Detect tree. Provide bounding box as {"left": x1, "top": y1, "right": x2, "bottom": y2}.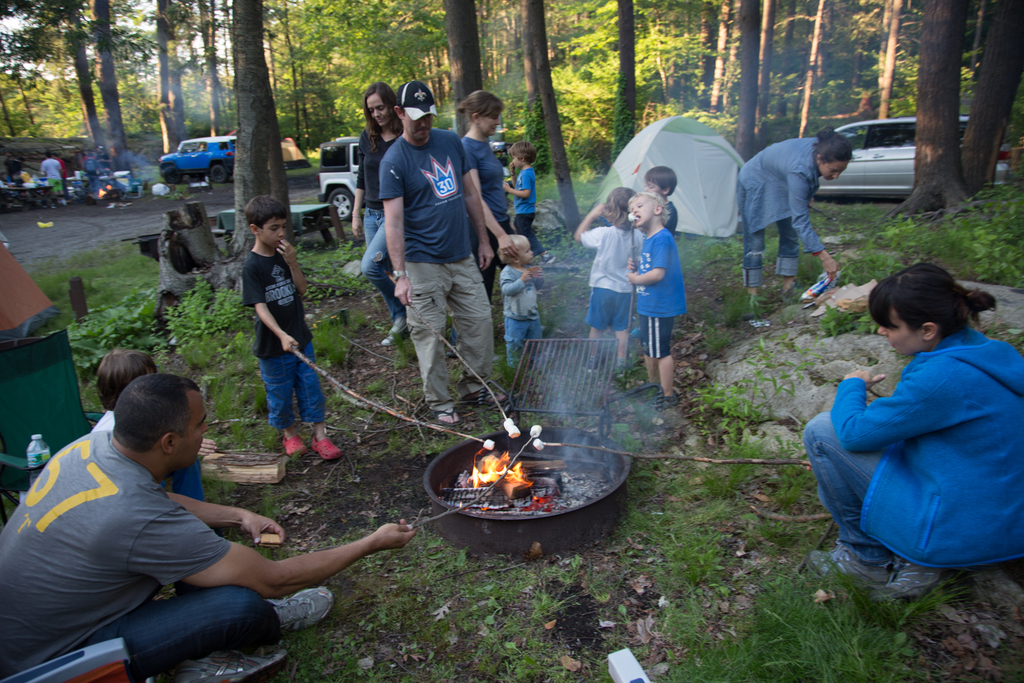
{"left": 725, "top": 0, "right": 776, "bottom": 169}.
